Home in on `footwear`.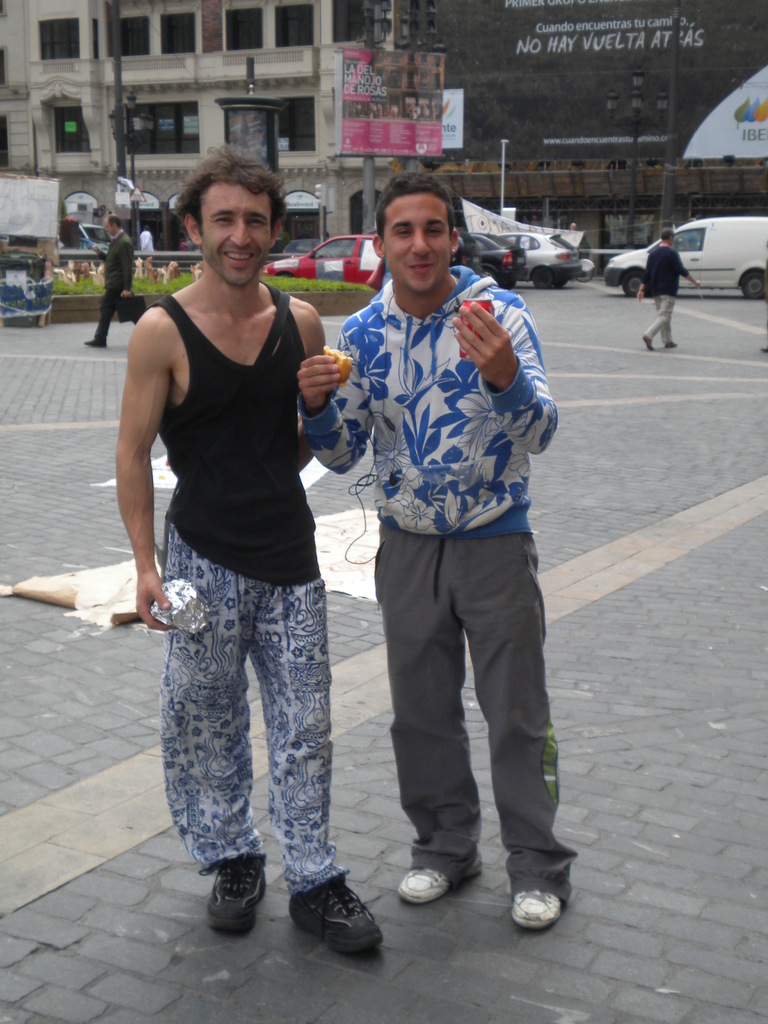
Homed in at region(638, 333, 657, 353).
